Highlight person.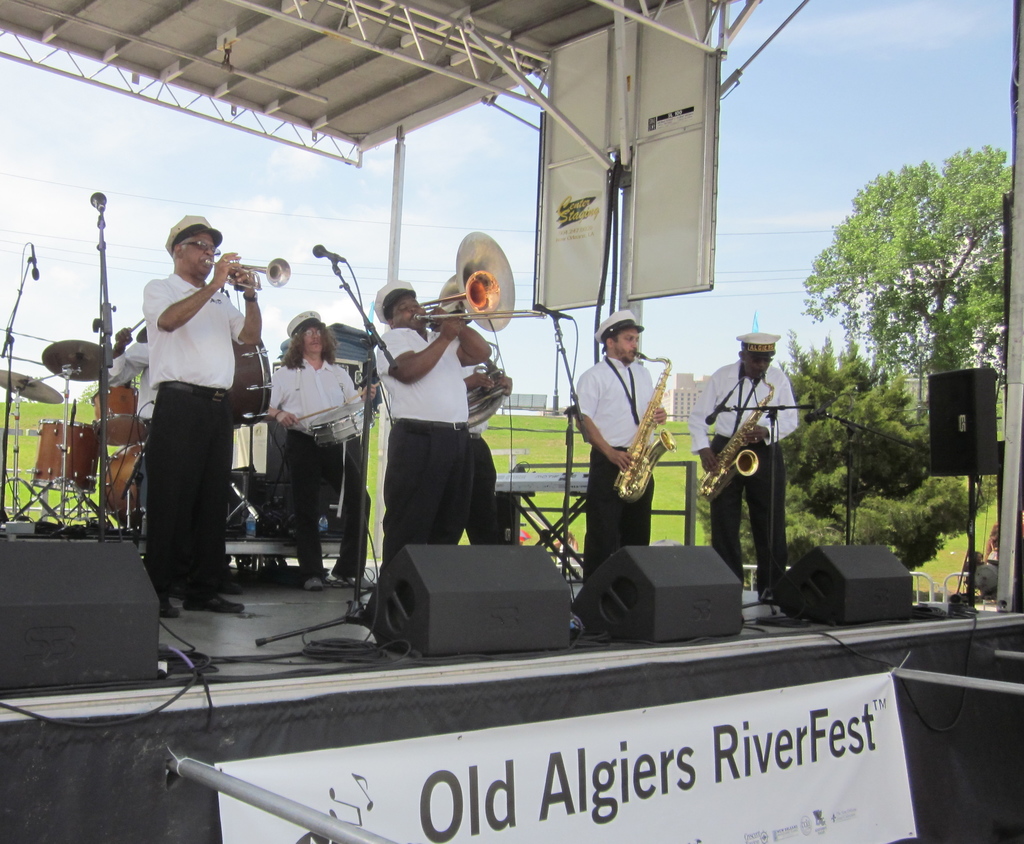
Highlighted region: 368,247,500,605.
